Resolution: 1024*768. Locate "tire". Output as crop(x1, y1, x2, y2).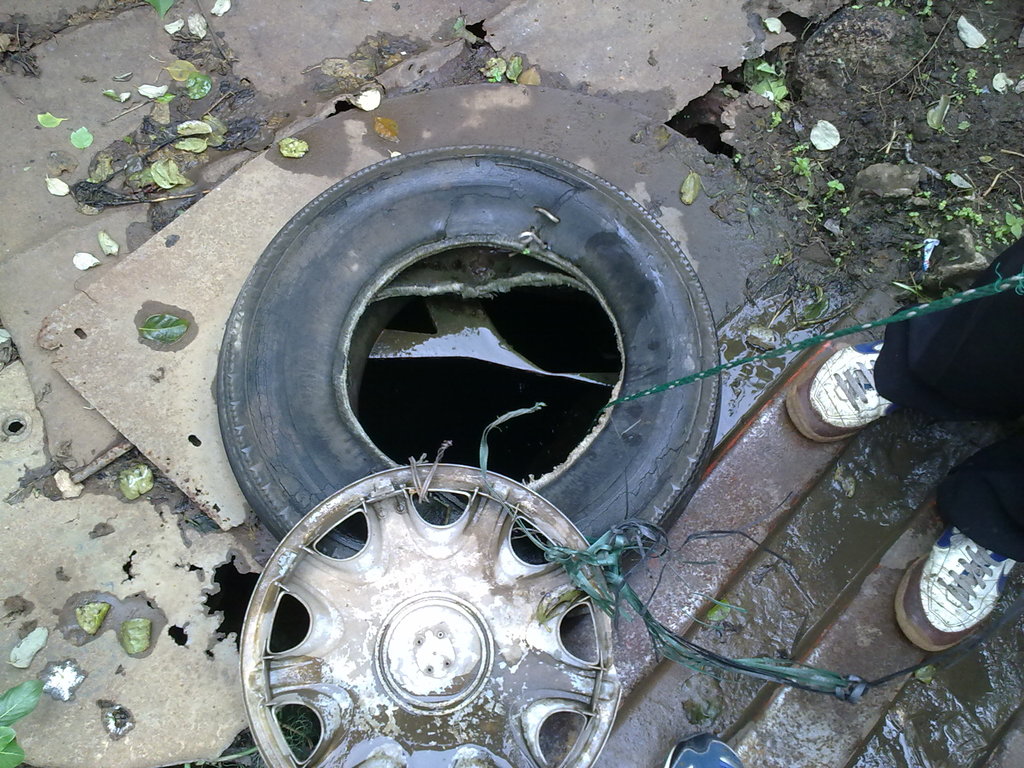
crop(200, 132, 695, 568).
